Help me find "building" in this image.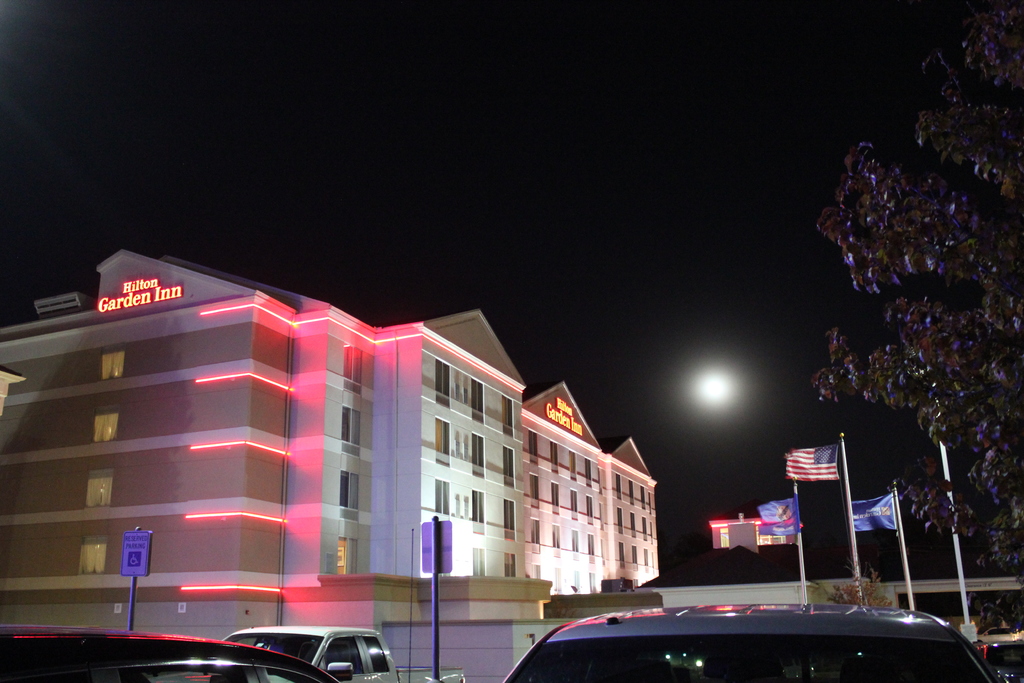
Found it: region(0, 249, 660, 682).
